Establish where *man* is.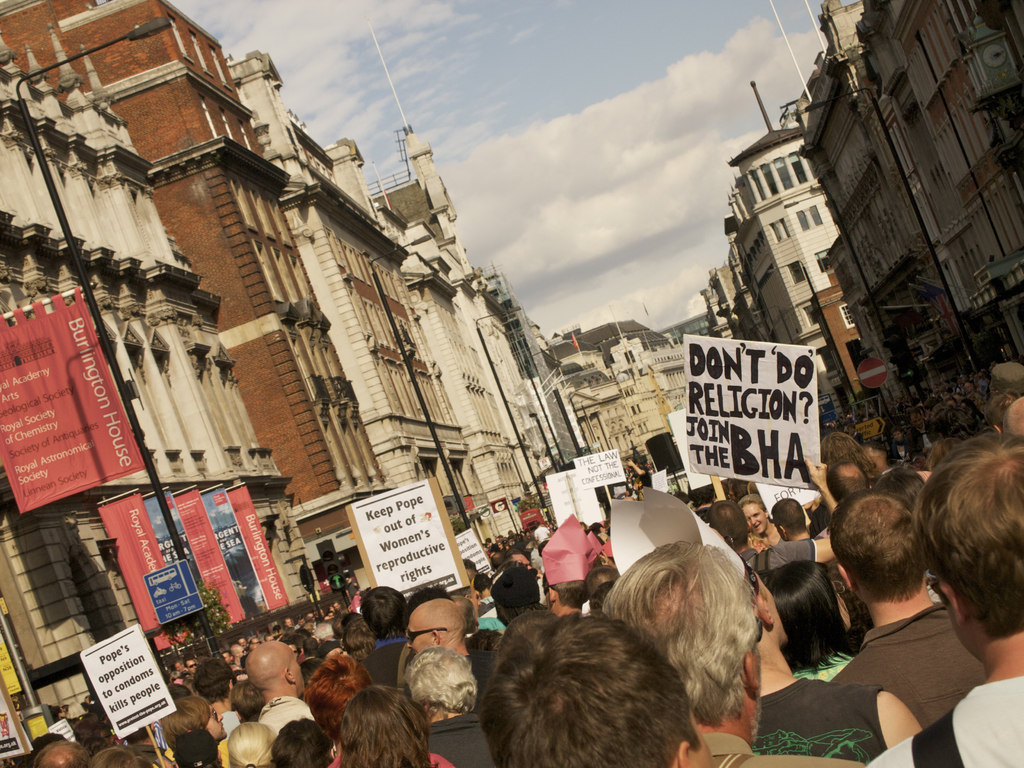
Established at 513/550/536/588.
